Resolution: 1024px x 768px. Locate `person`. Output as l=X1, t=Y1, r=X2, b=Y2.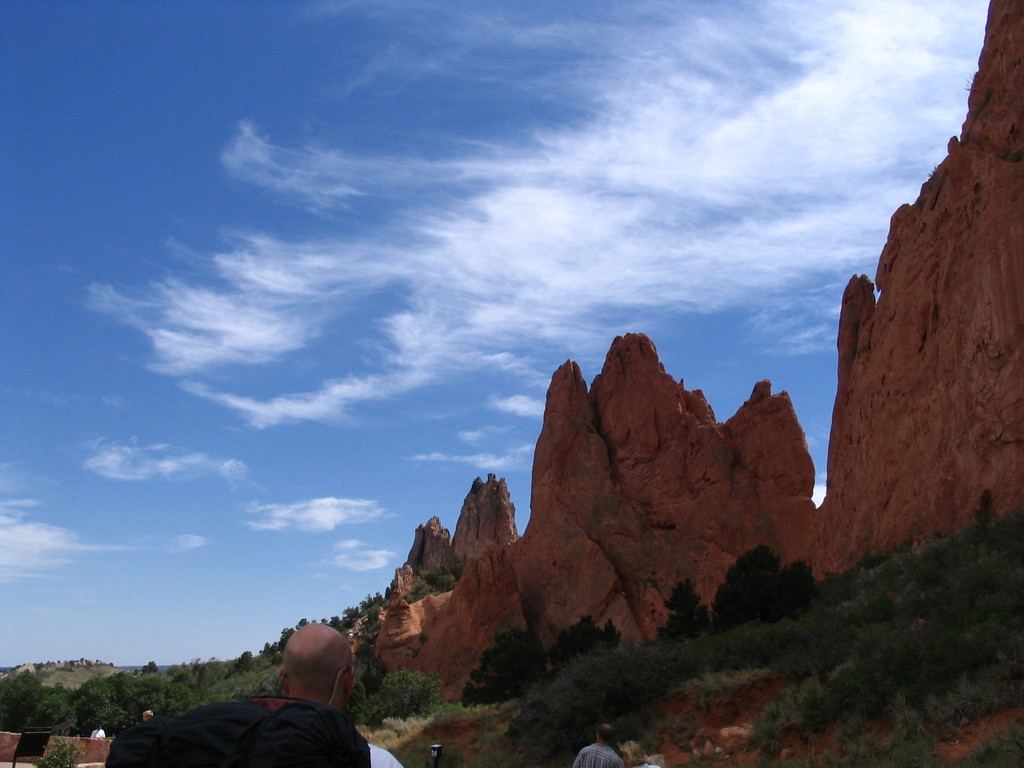
l=568, t=726, r=625, b=767.
